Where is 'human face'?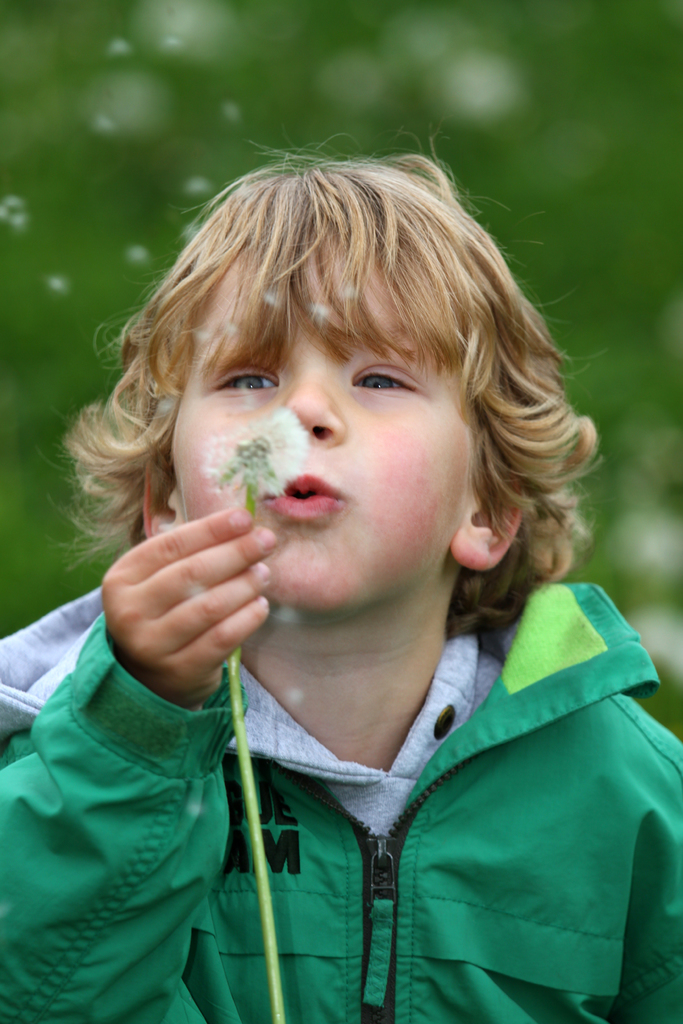
crop(171, 258, 498, 588).
